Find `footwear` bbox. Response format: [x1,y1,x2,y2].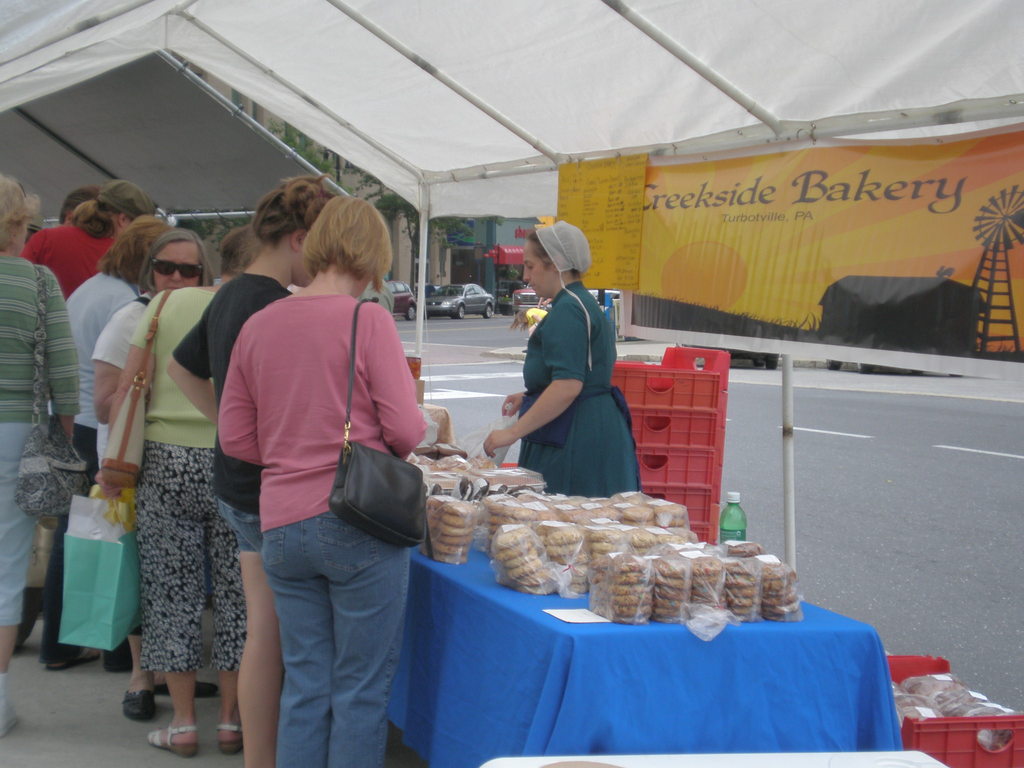
[144,719,205,758].
